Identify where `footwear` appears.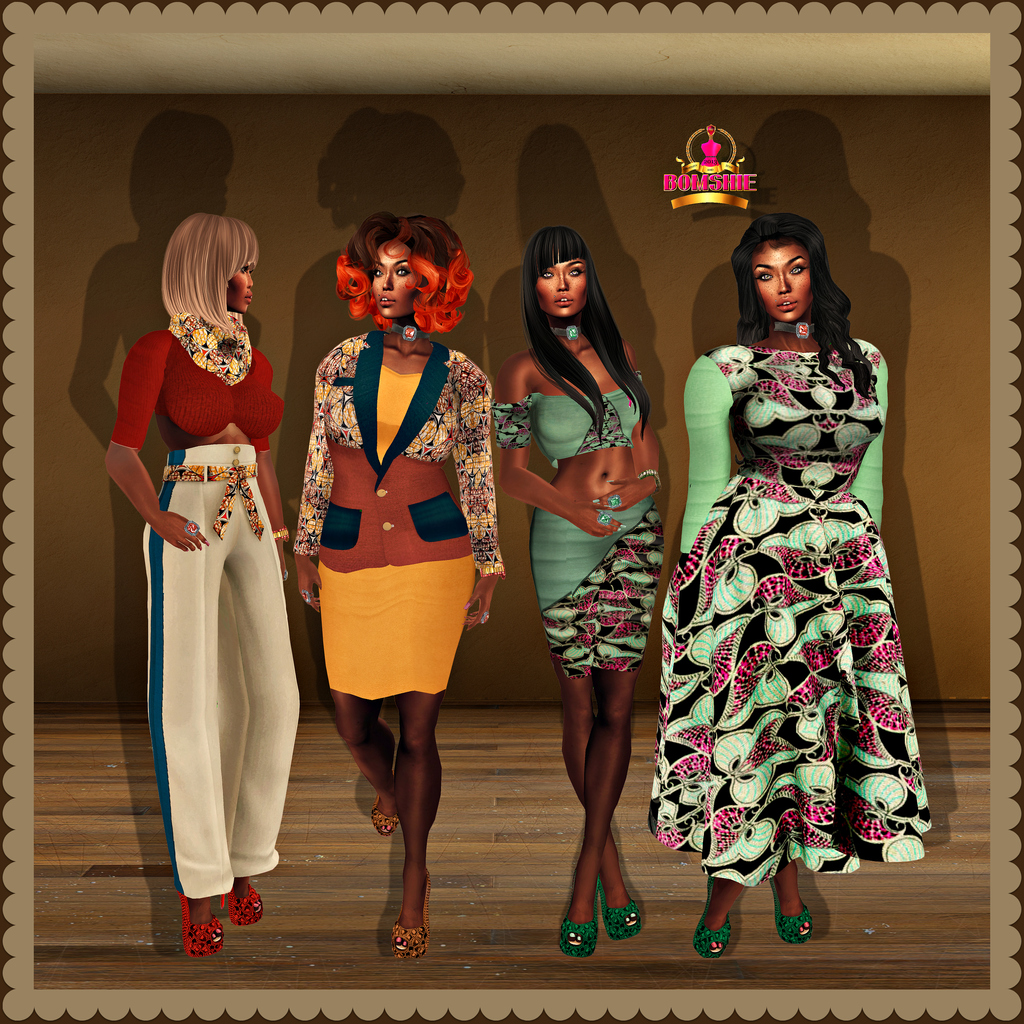
Appears at left=149, top=867, right=255, bottom=982.
